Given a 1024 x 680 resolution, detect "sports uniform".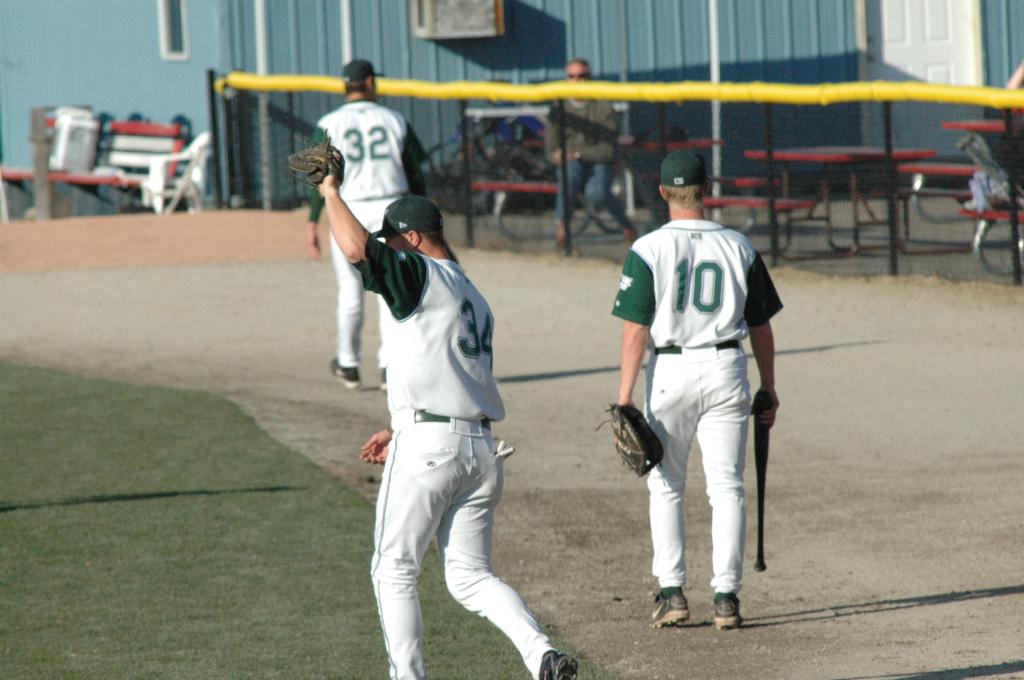
(605,218,801,588).
